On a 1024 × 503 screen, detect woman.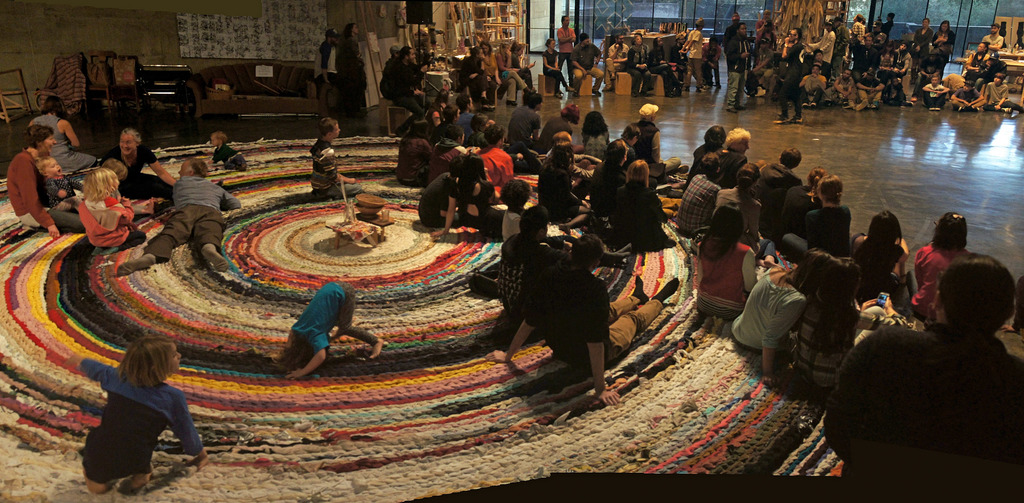
692, 206, 757, 317.
